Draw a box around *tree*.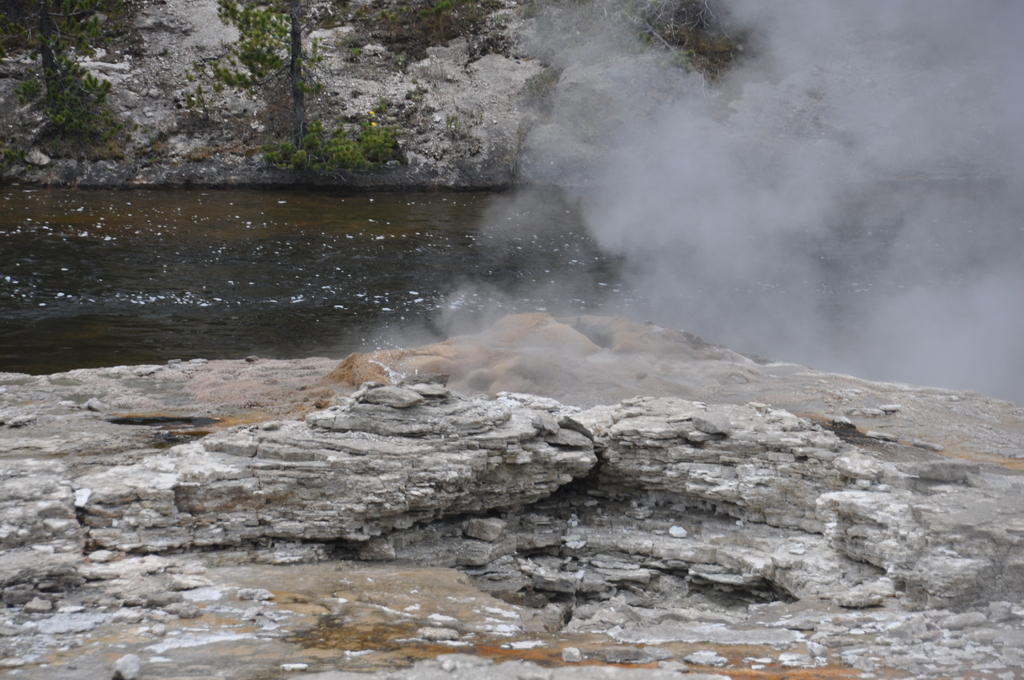
223, 0, 370, 131.
